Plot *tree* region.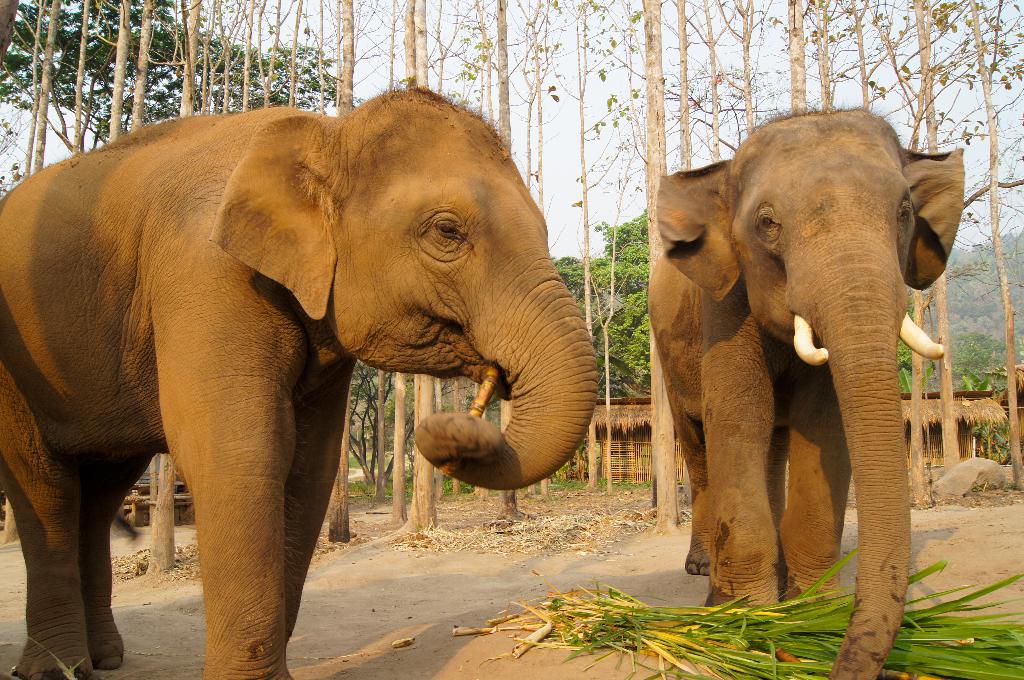
Plotted at <region>718, 1, 768, 139</region>.
